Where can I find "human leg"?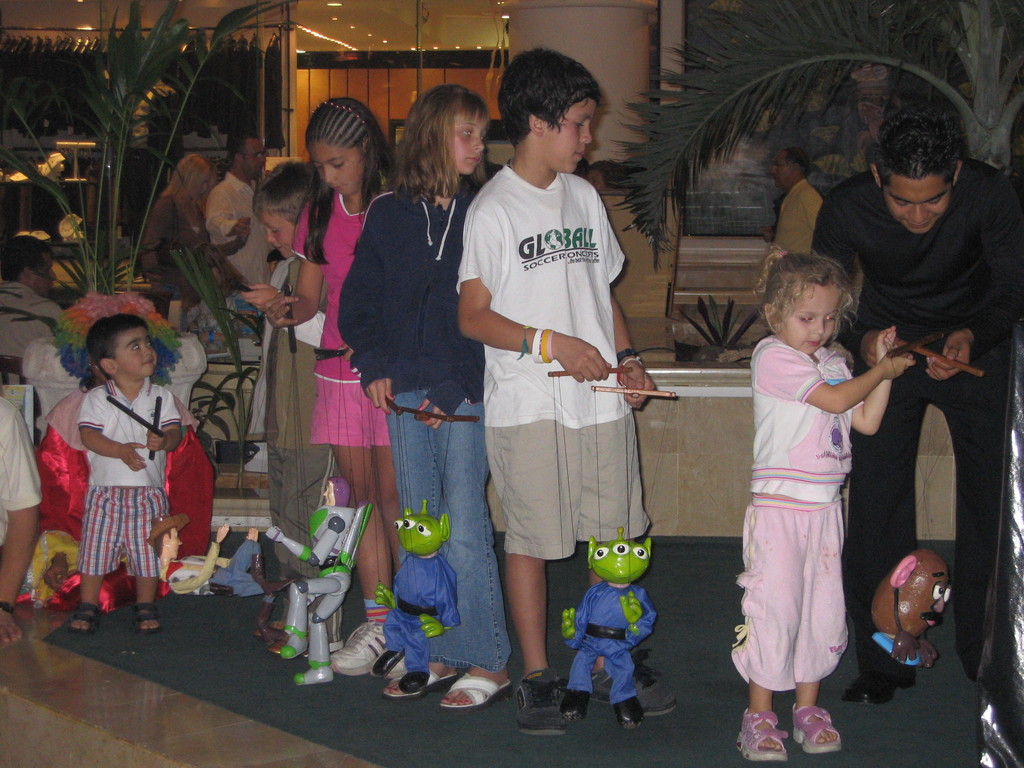
You can find it at left=790, top=682, right=836, bottom=757.
